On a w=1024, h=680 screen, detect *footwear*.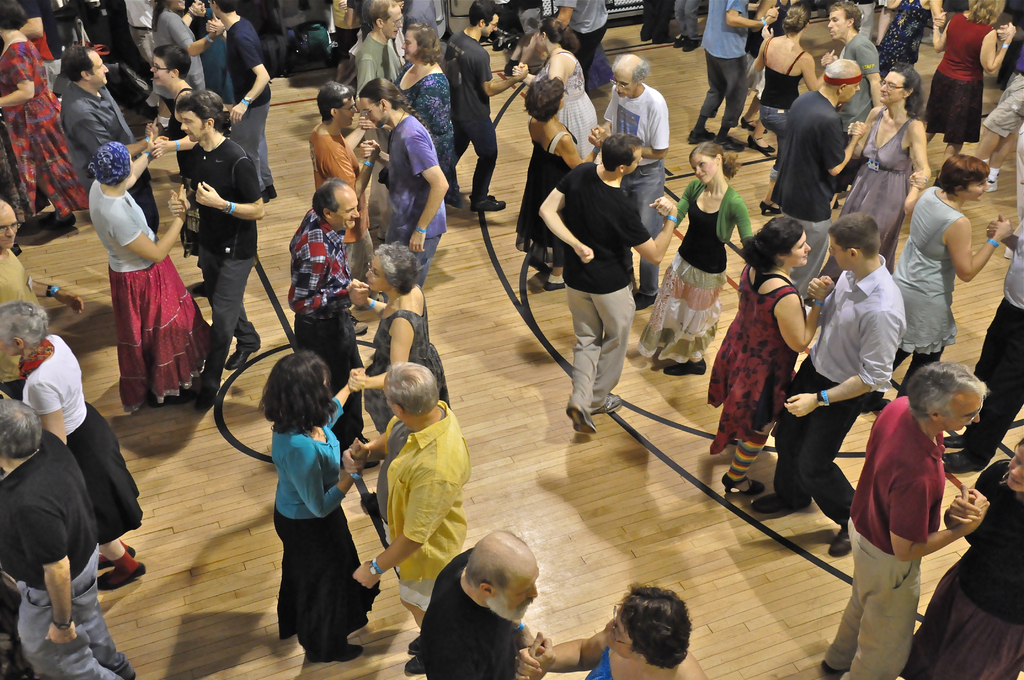
locate(542, 279, 564, 291).
